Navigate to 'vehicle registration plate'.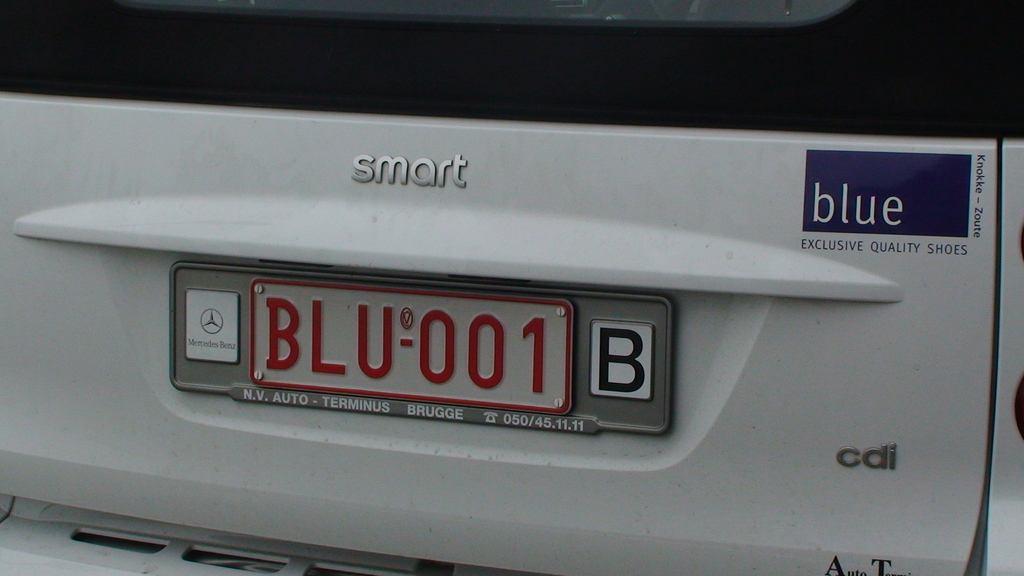
Navigation target: [203, 263, 618, 426].
